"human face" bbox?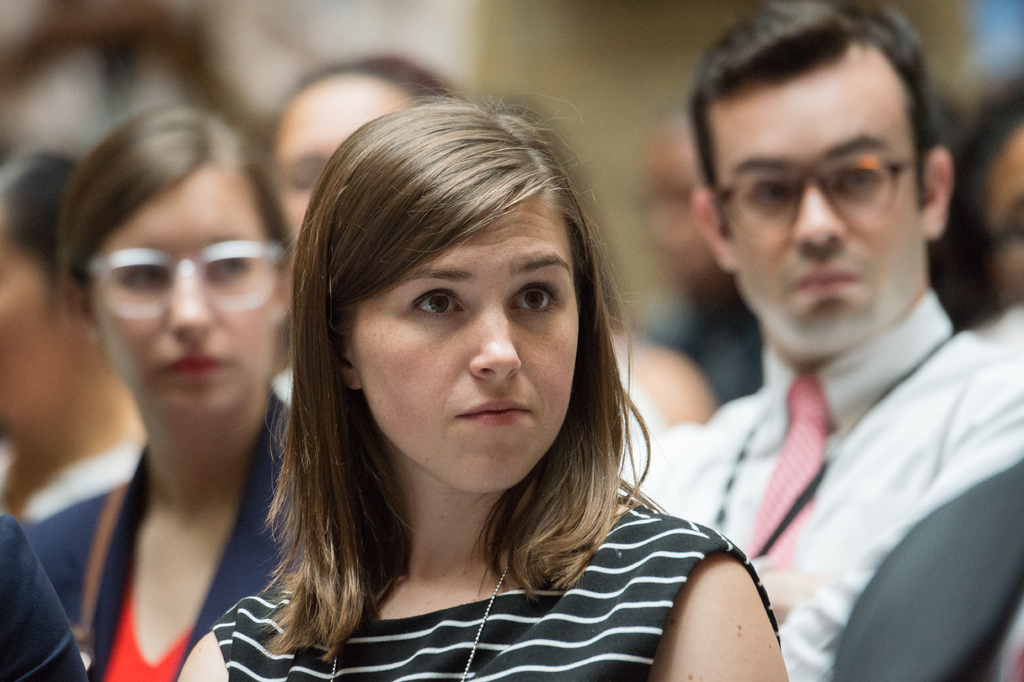
Rect(90, 180, 276, 414)
